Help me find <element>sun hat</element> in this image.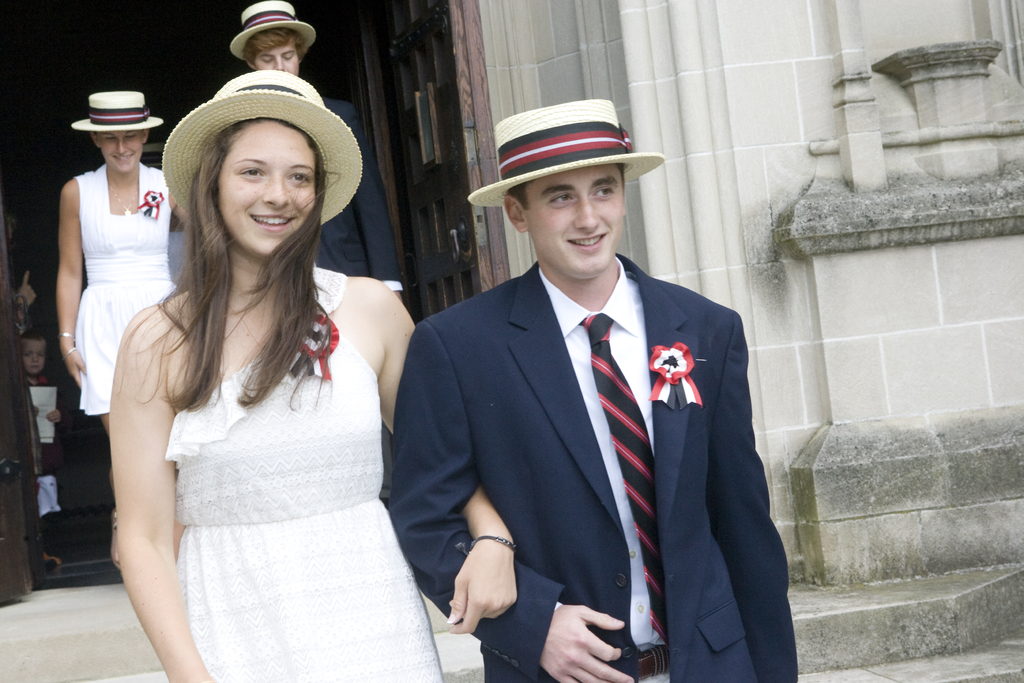
Found it: [x1=228, y1=0, x2=316, y2=62].
